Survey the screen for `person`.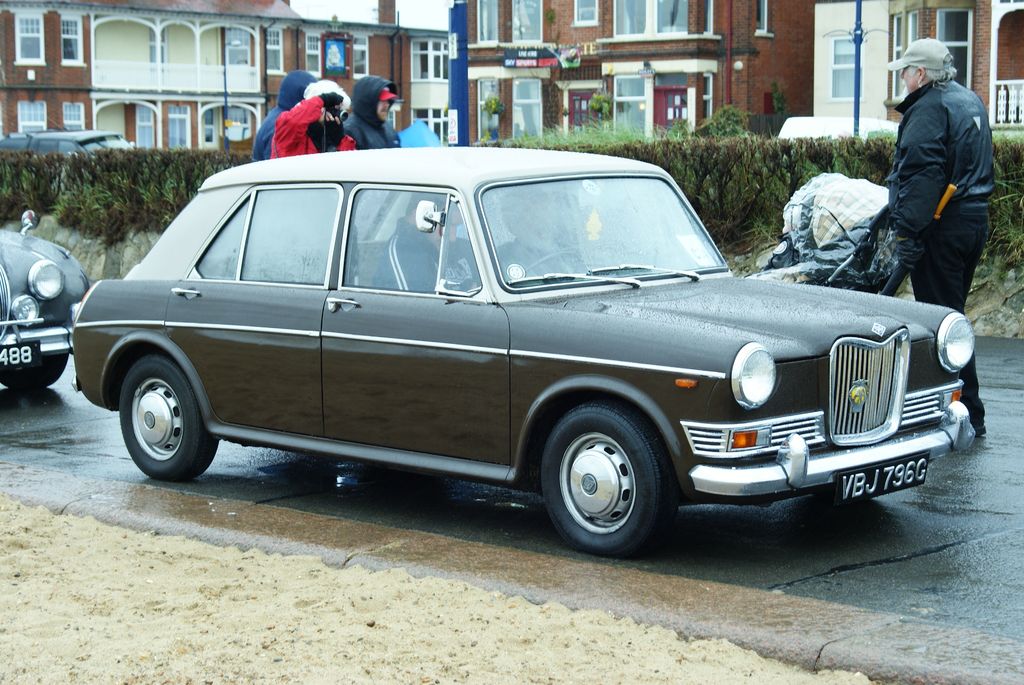
Survey found: <region>340, 74, 404, 151</region>.
